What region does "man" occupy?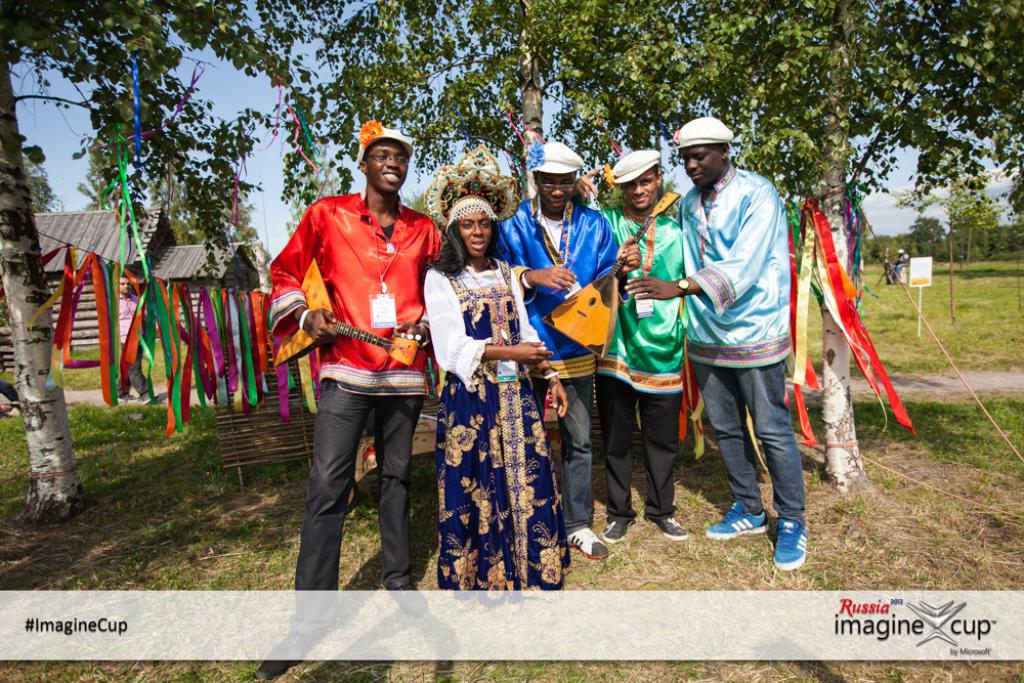
crop(270, 131, 453, 594).
